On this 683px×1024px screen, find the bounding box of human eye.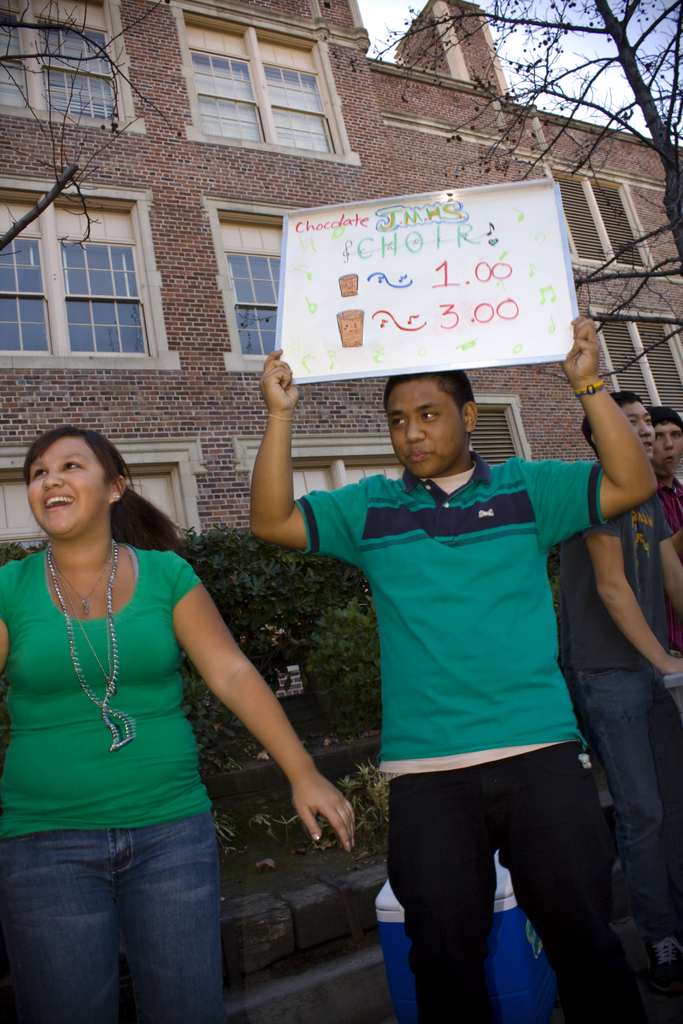
Bounding box: l=628, t=414, r=637, b=427.
